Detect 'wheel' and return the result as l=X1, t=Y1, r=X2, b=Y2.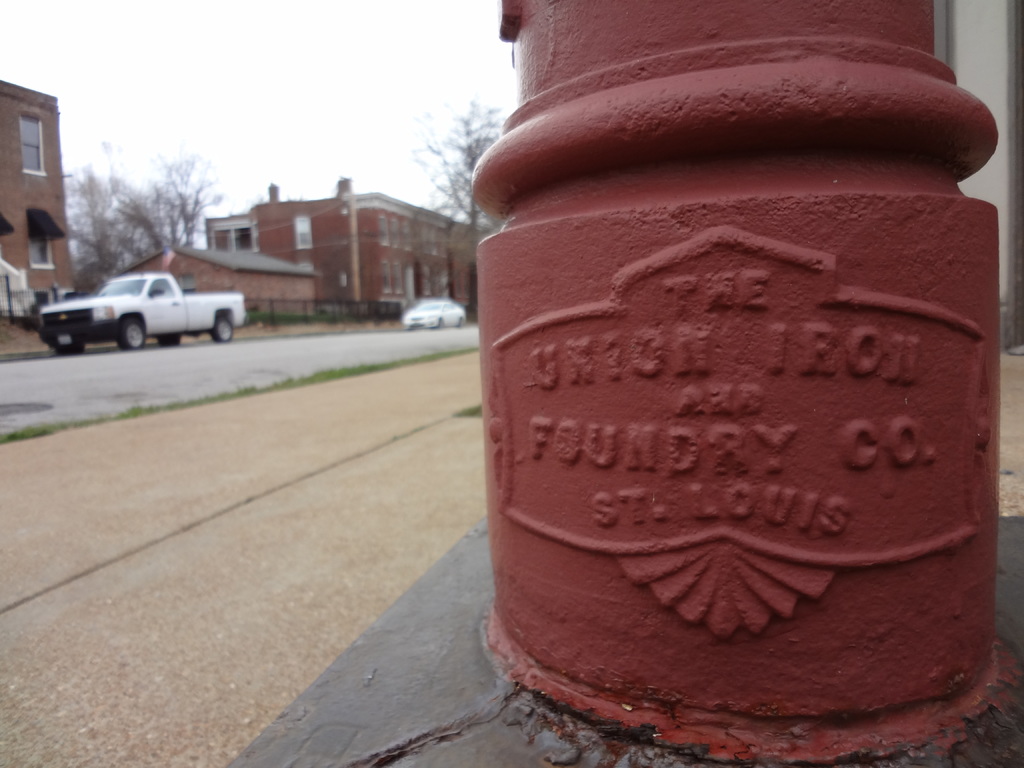
l=118, t=314, r=145, b=348.
